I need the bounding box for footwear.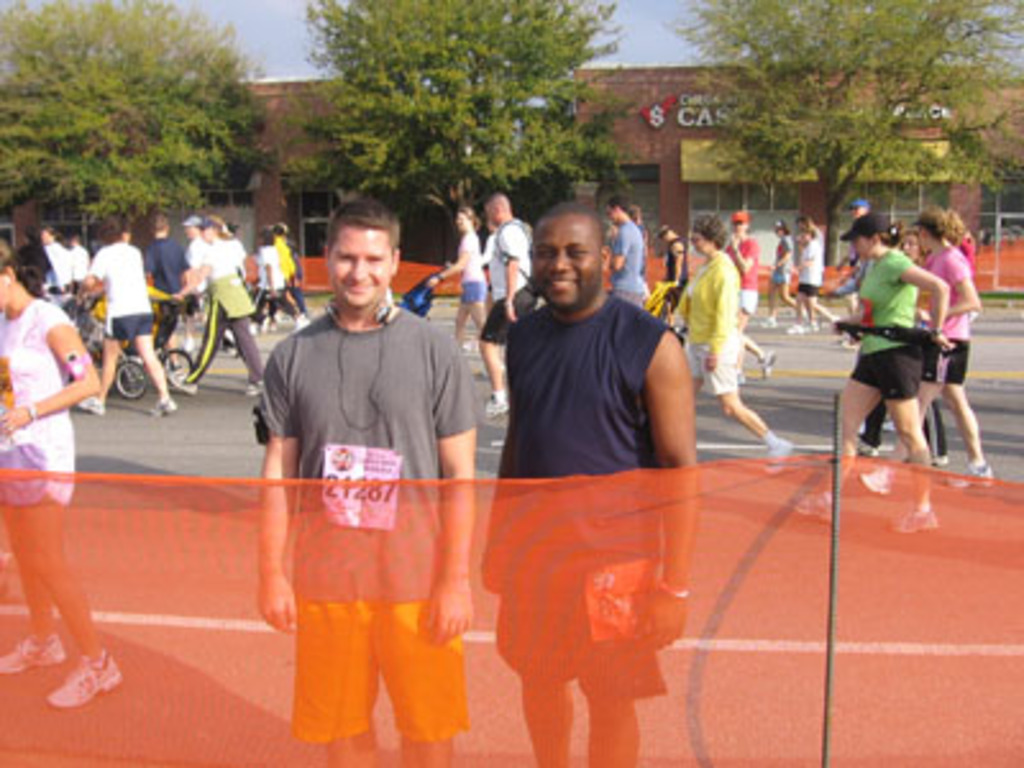
Here it is: 0/632/67/668.
